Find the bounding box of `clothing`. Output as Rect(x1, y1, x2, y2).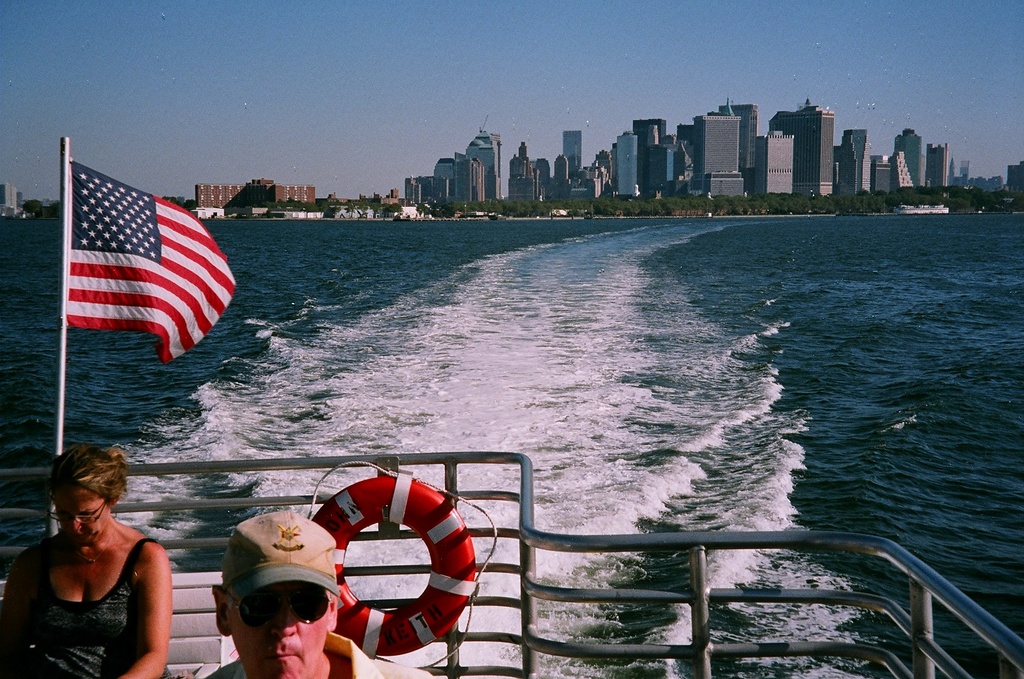
Rect(32, 536, 160, 678).
